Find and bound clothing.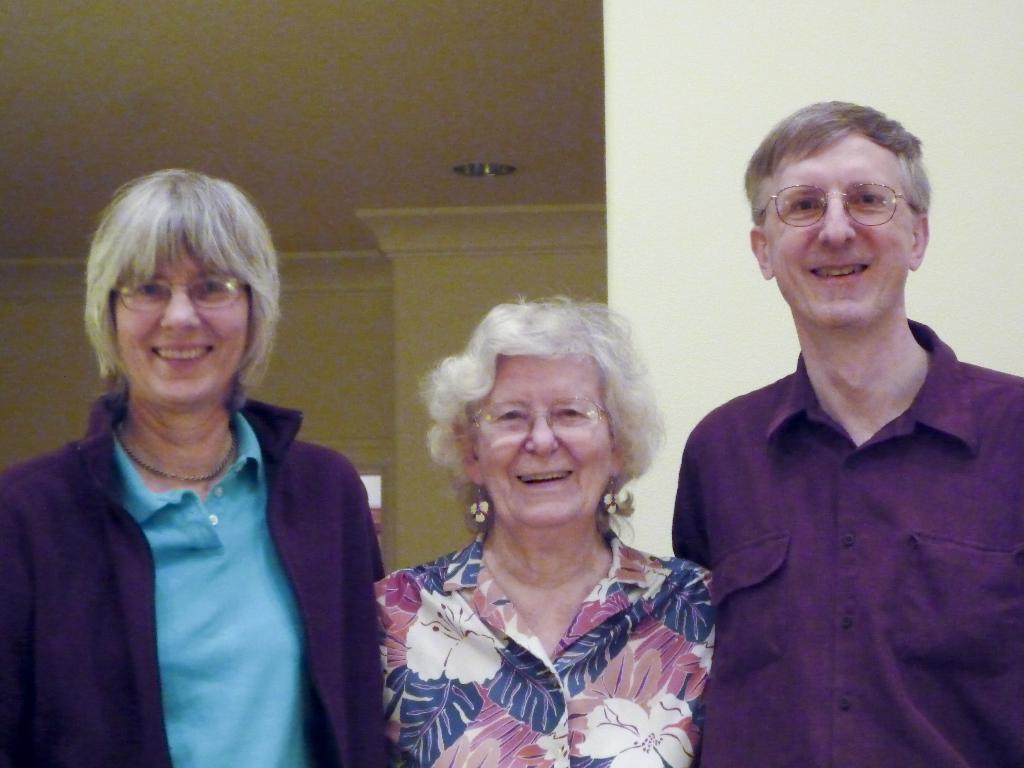
Bound: [left=373, top=511, right=716, bottom=767].
